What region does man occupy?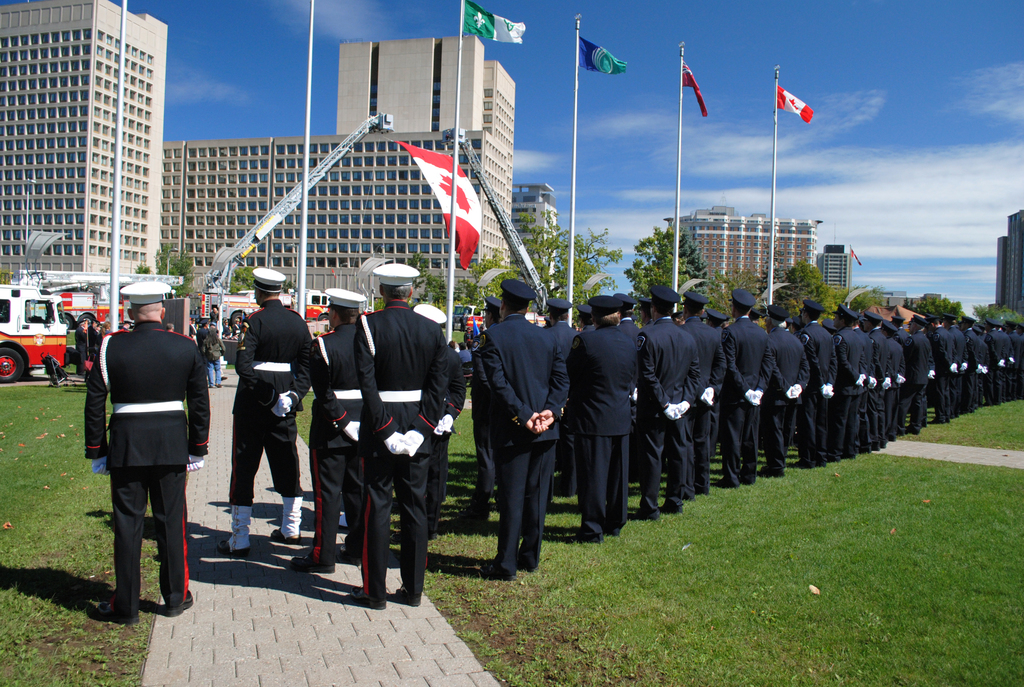
detection(863, 310, 885, 448).
